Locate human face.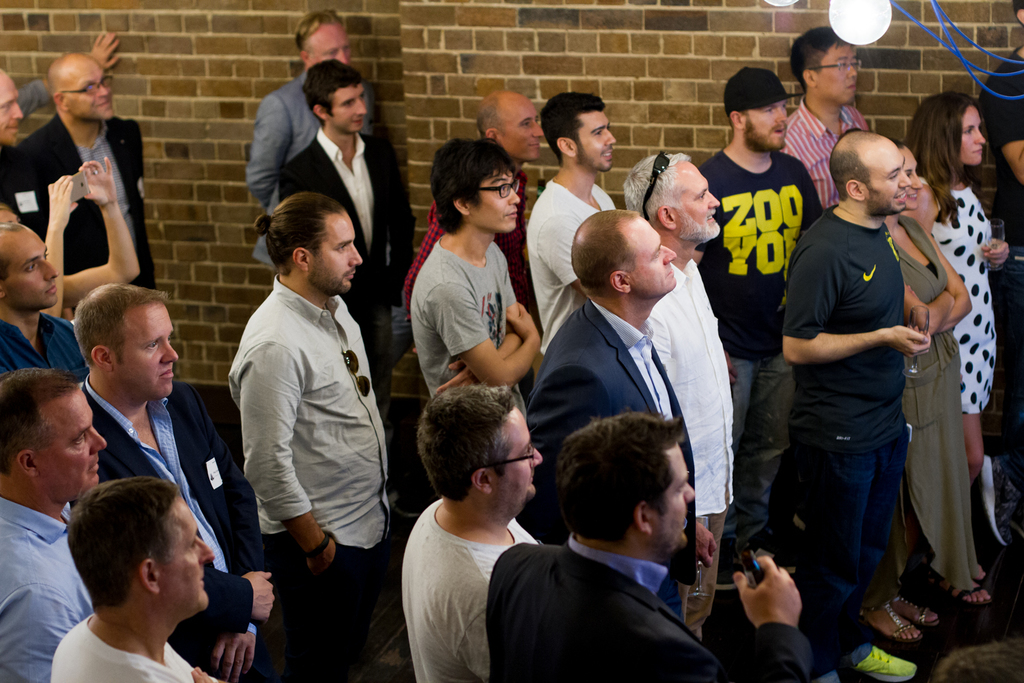
Bounding box: detection(496, 407, 543, 505).
